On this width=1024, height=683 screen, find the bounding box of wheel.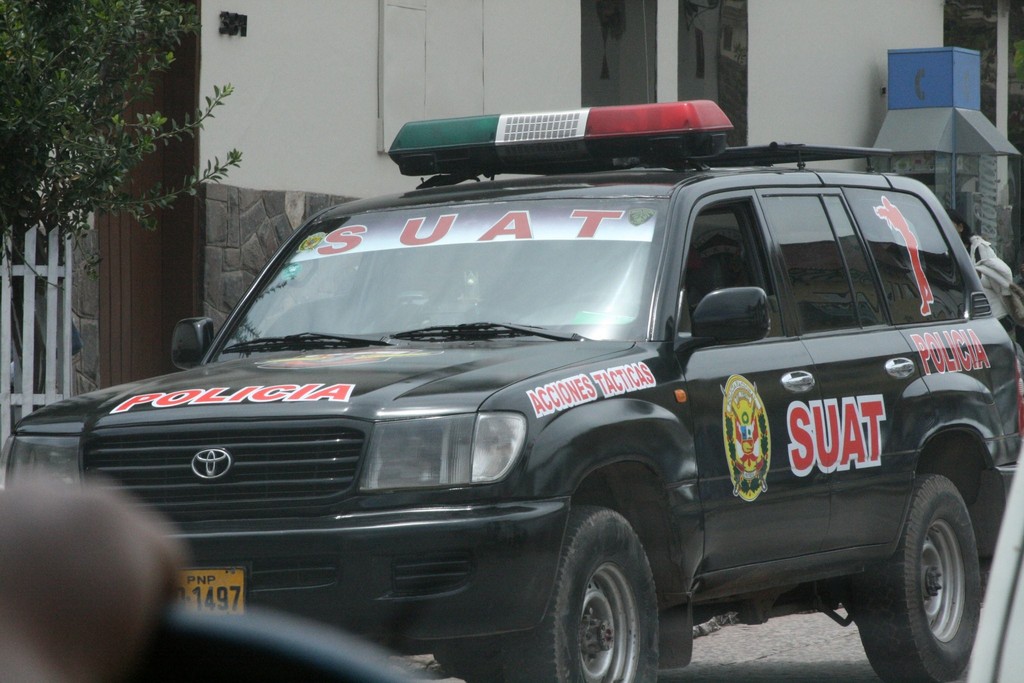
Bounding box: region(497, 500, 660, 682).
